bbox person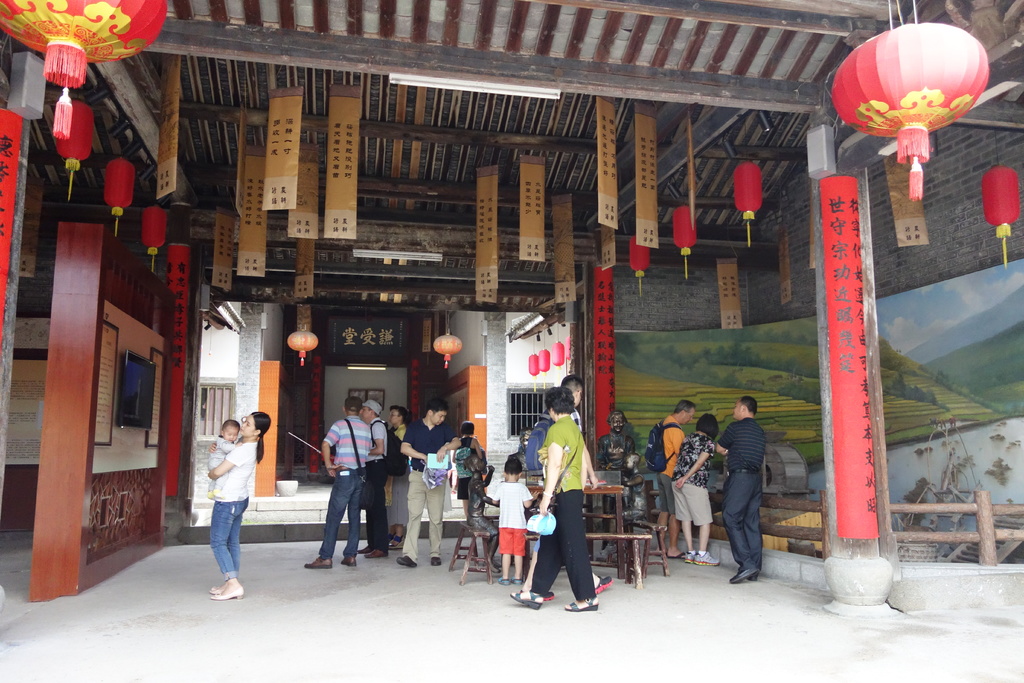
(397, 396, 463, 568)
